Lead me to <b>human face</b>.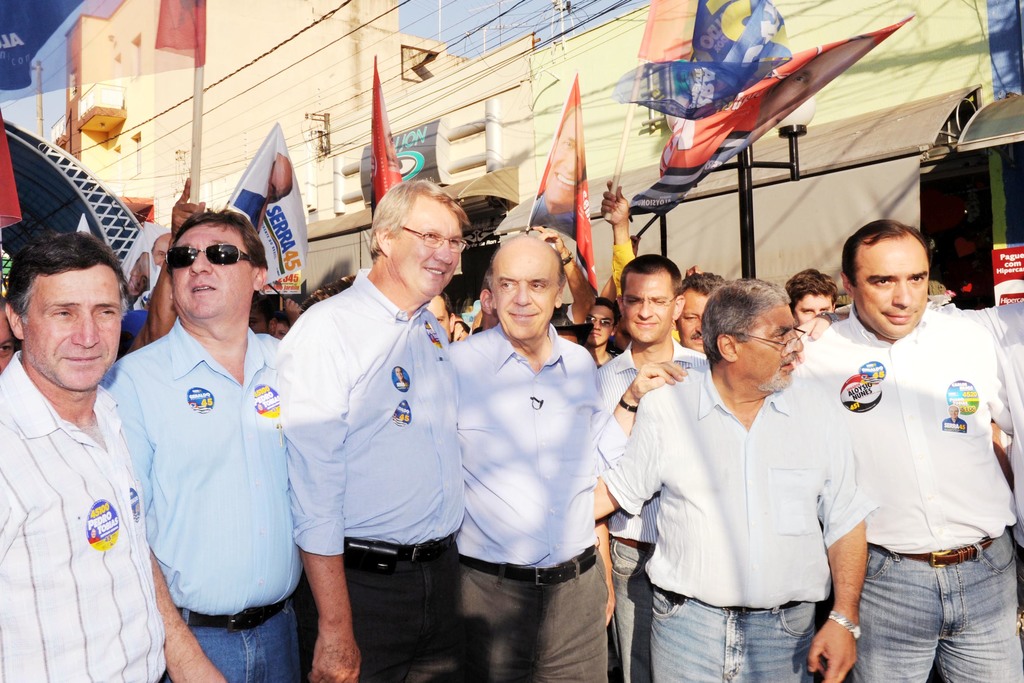
Lead to 392:210:458:293.
